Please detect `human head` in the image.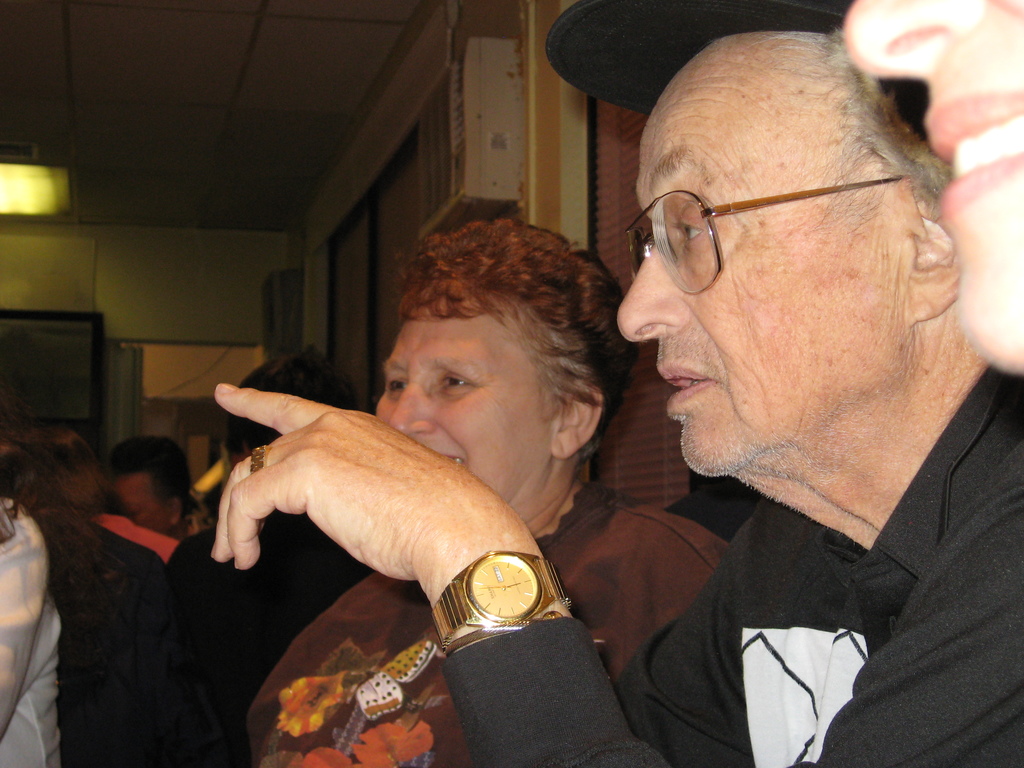
bbox=(840, 0, 1023, 379).
